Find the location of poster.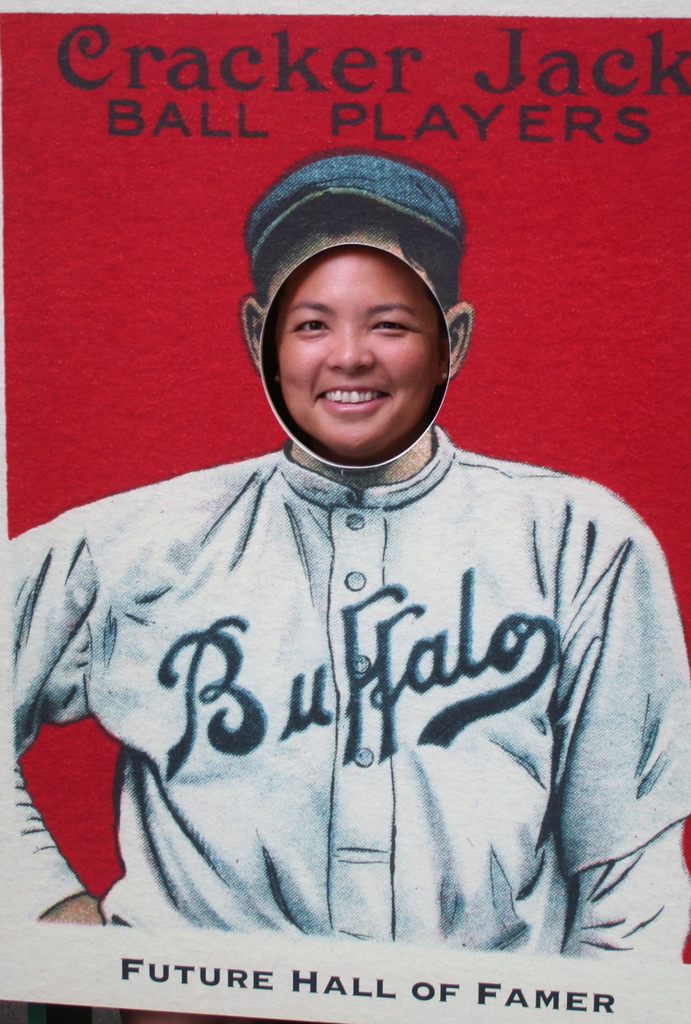
Location: [x1=0, y1=1, x2=690, y2=1023].
